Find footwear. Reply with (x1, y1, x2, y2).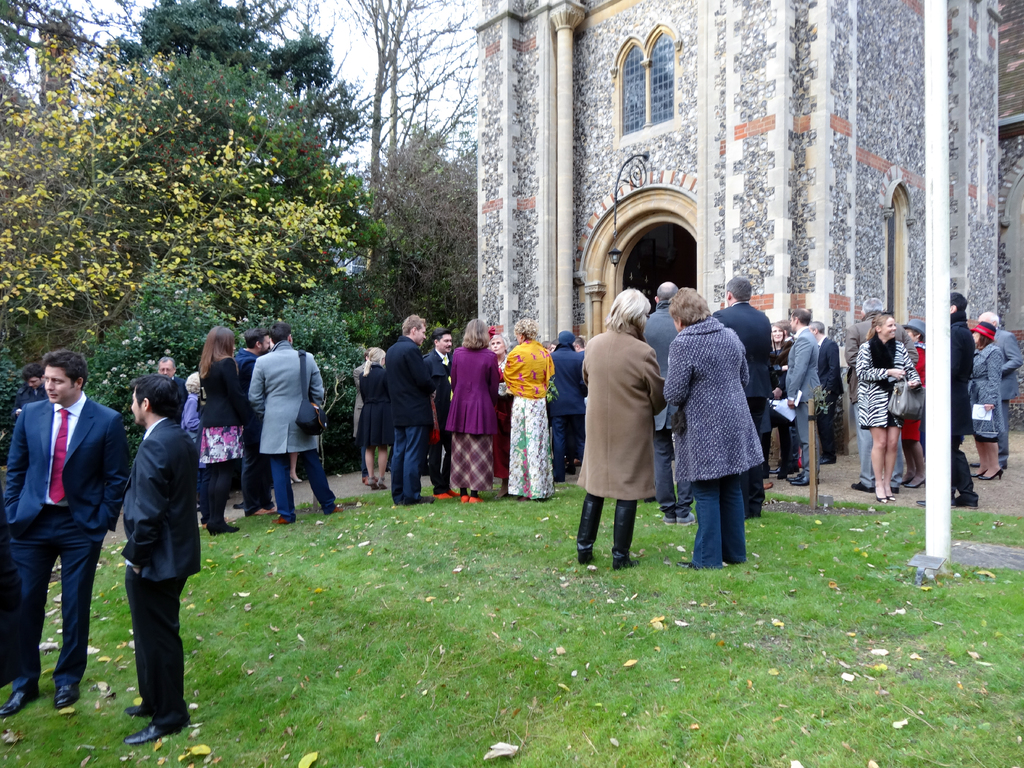
(904, 471, 925, 491).
